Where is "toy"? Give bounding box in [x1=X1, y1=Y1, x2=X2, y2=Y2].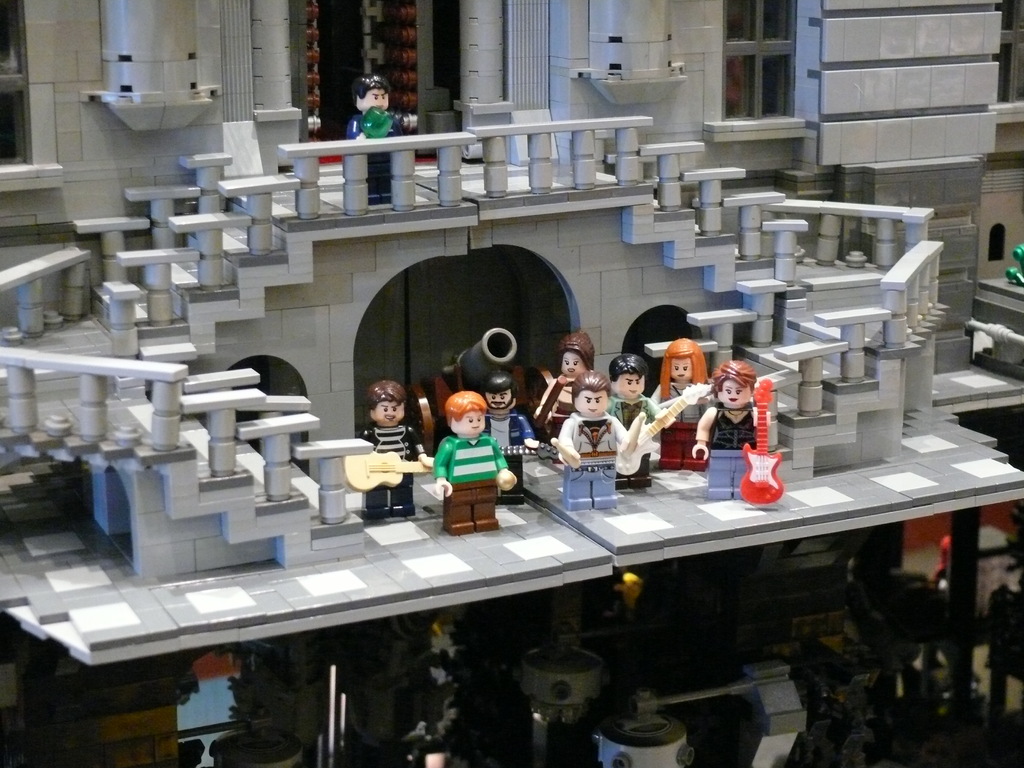
[x1=616, y1=381, x2=712, y2=478].
